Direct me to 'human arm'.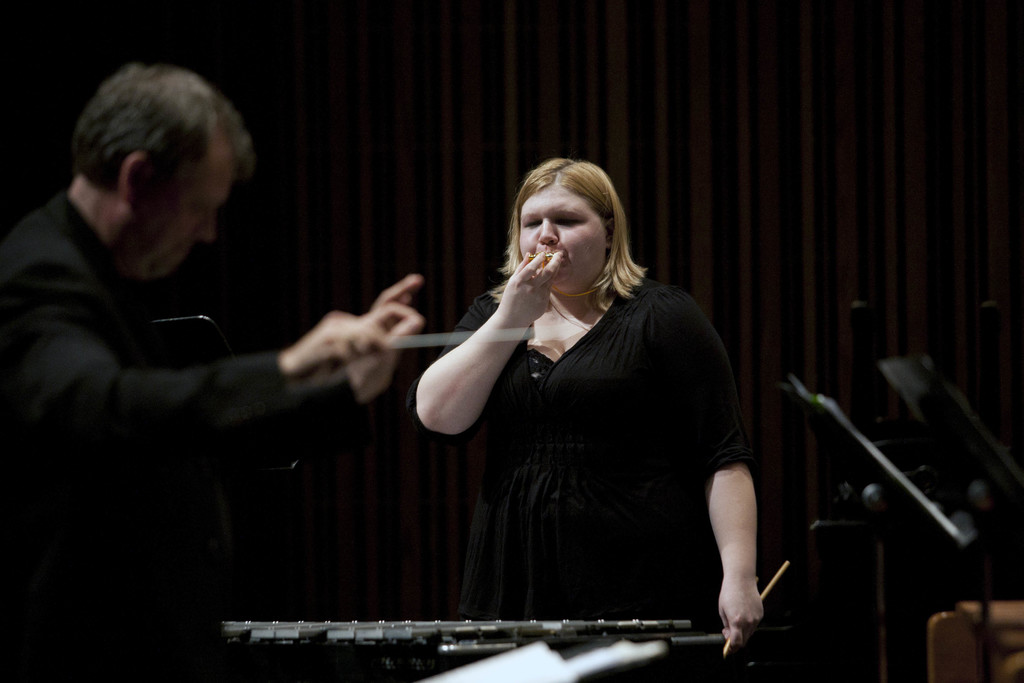
Direction: 16 258 416 469.
